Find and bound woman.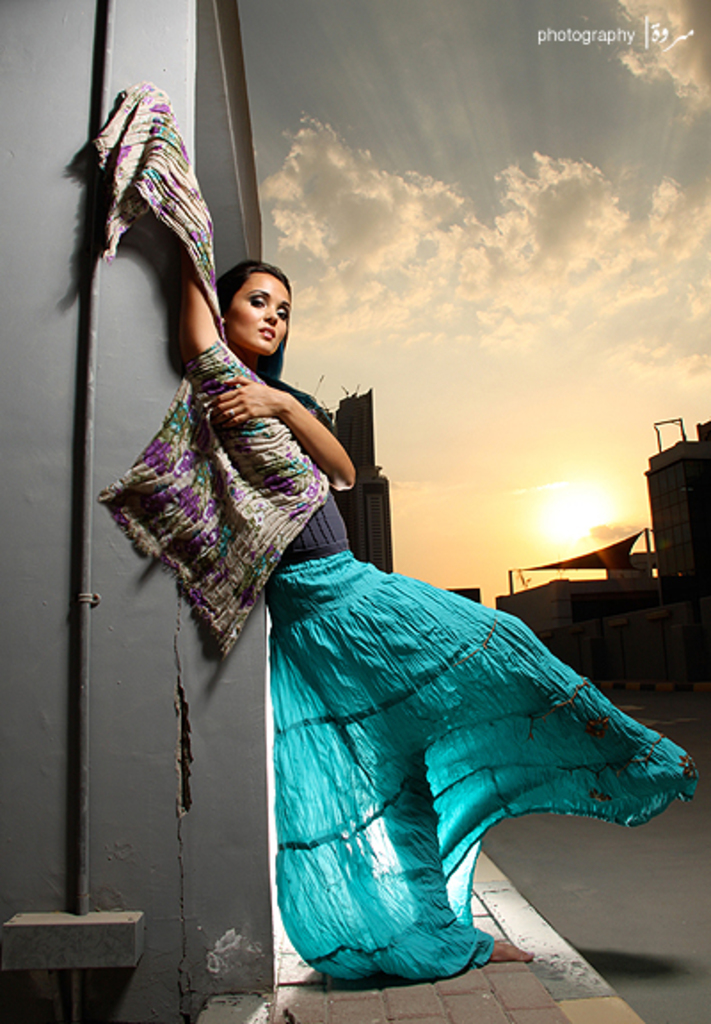
Bound: (x1=140, y1=155, x2=709, y2=996).
